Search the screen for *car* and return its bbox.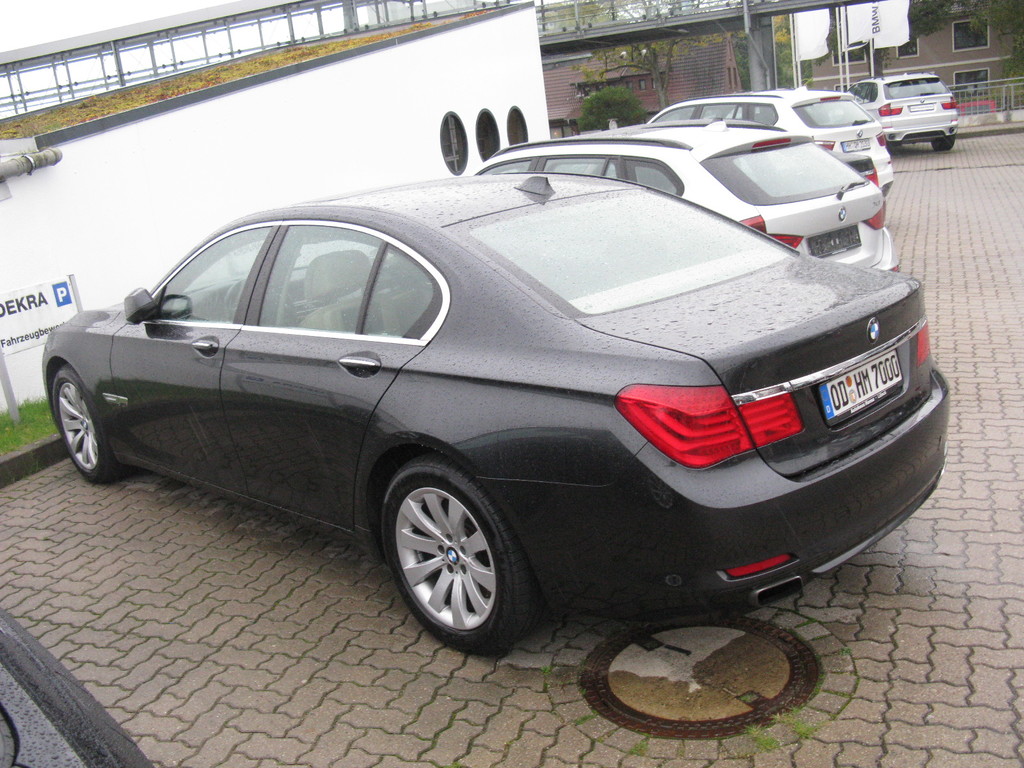
Found: detection(842, 71, 960, 156).
